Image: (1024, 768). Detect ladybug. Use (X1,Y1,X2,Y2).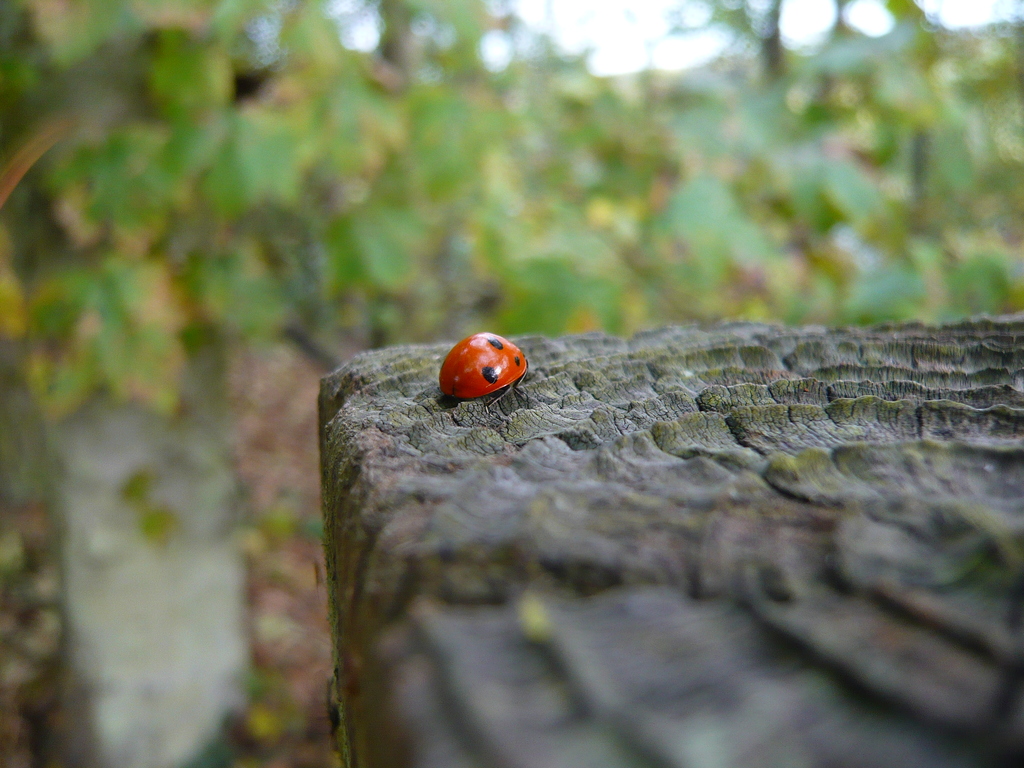
(438,332,525,399).
